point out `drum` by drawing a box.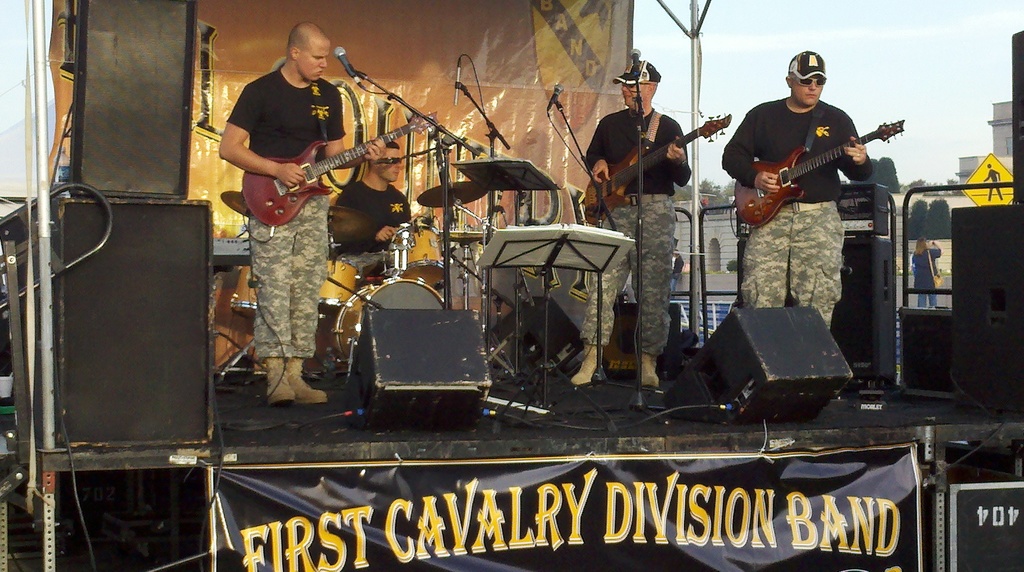
[left=228, top=265, right=257, bottom=321].
